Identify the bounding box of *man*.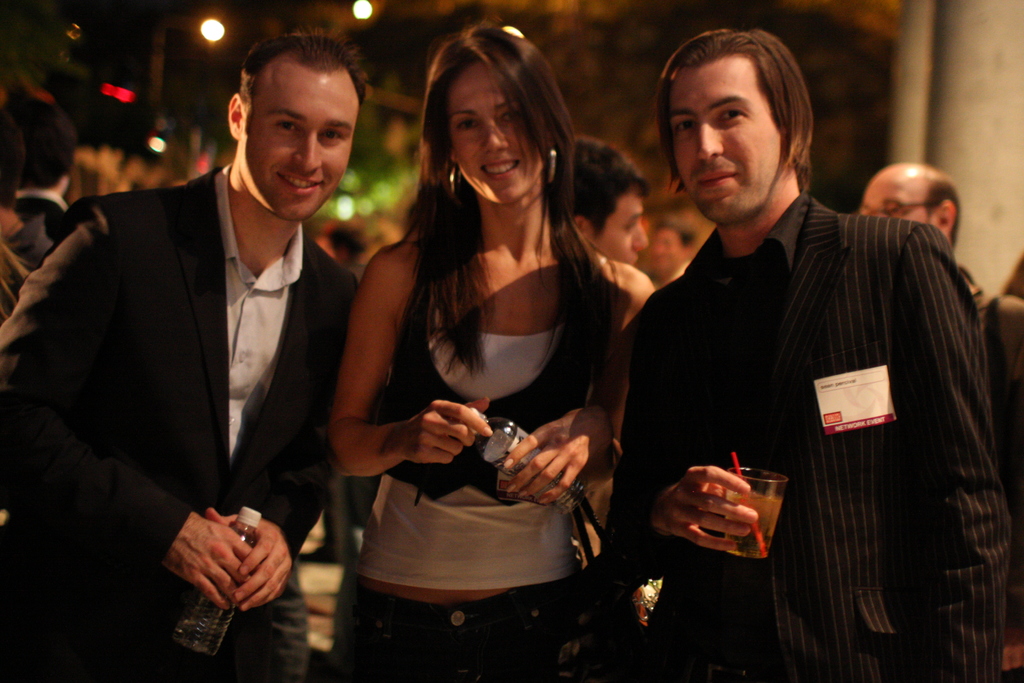
<box>861,160,1023,394</box>.
